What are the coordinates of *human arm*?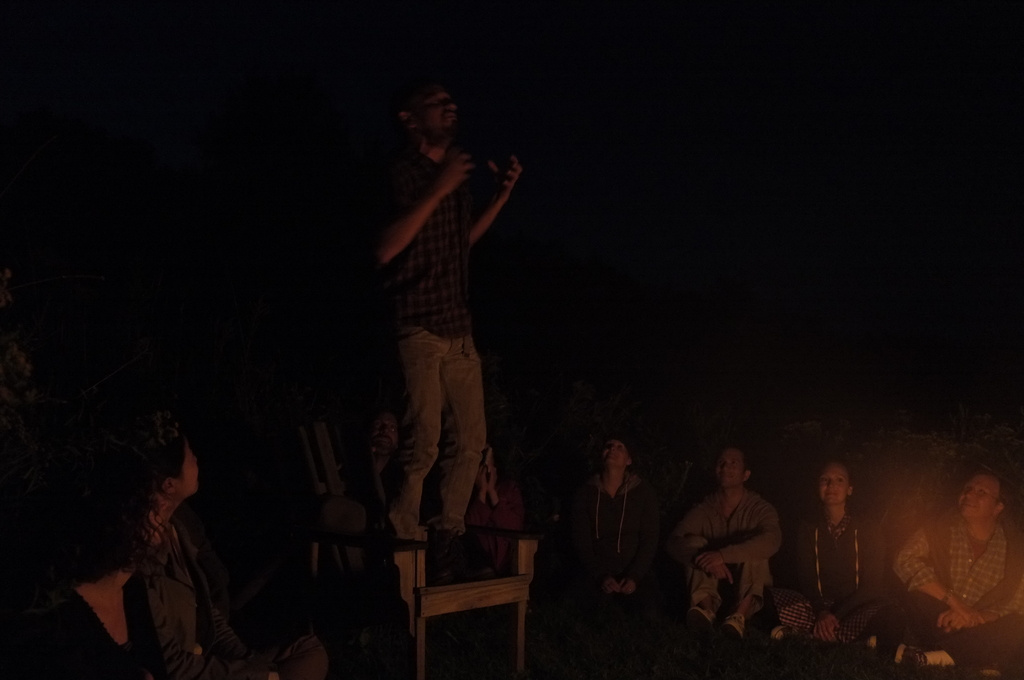
BBox(699, 493, 781, 571).
